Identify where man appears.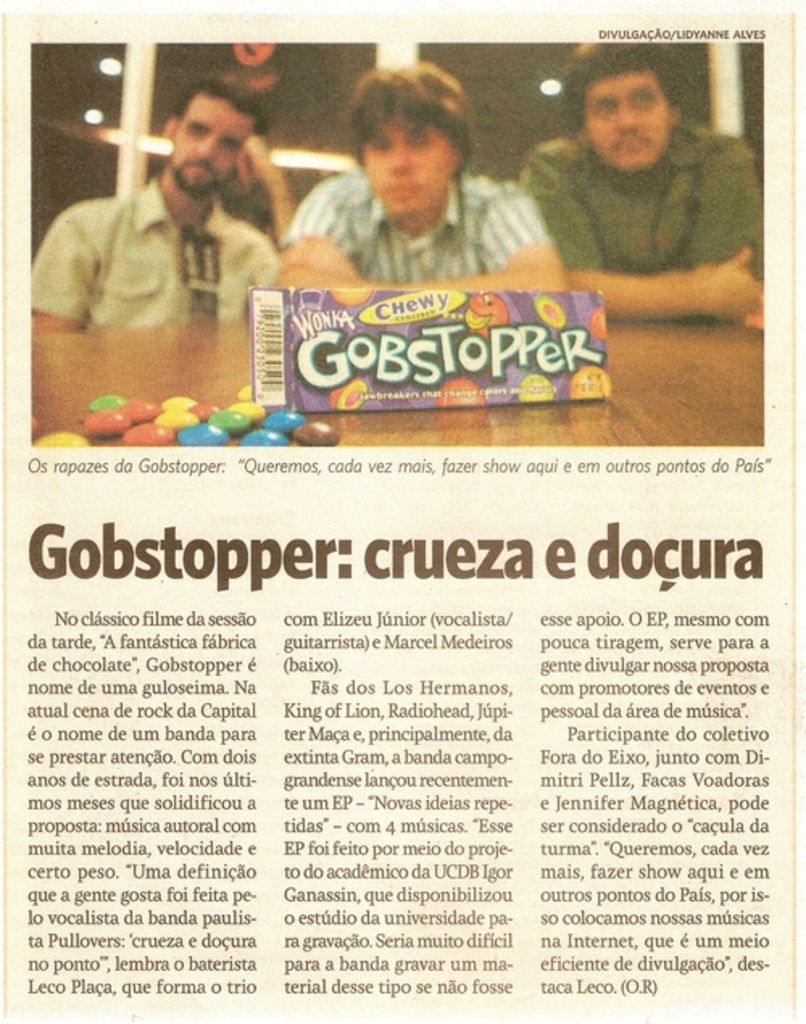
Appears at crop(280, 50, 566, 289).
